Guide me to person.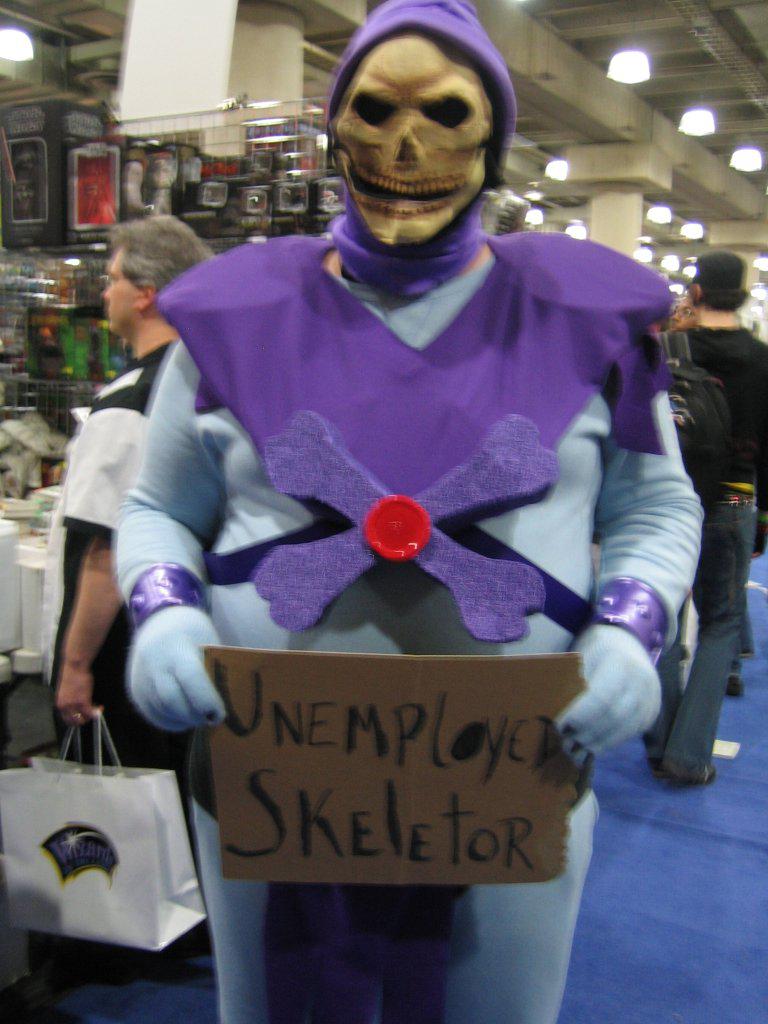
Guidance: pyautogui.locateOnScreen(44, 202, 225, 996).
